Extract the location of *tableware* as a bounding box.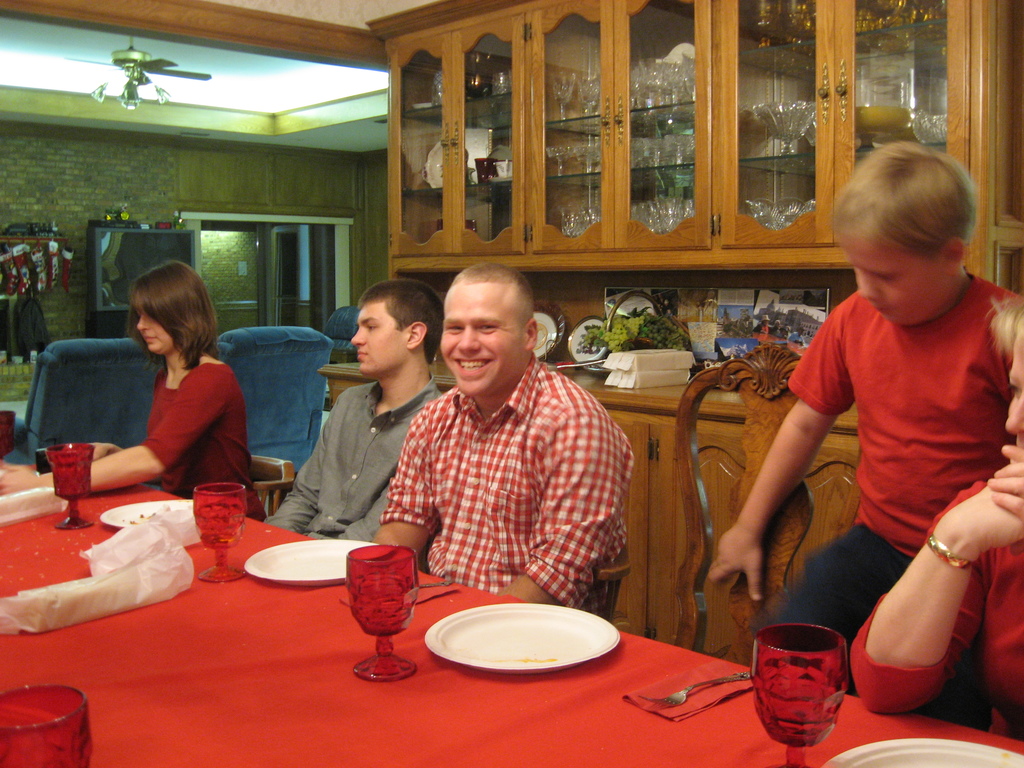
(0, 677, 95, 767).
